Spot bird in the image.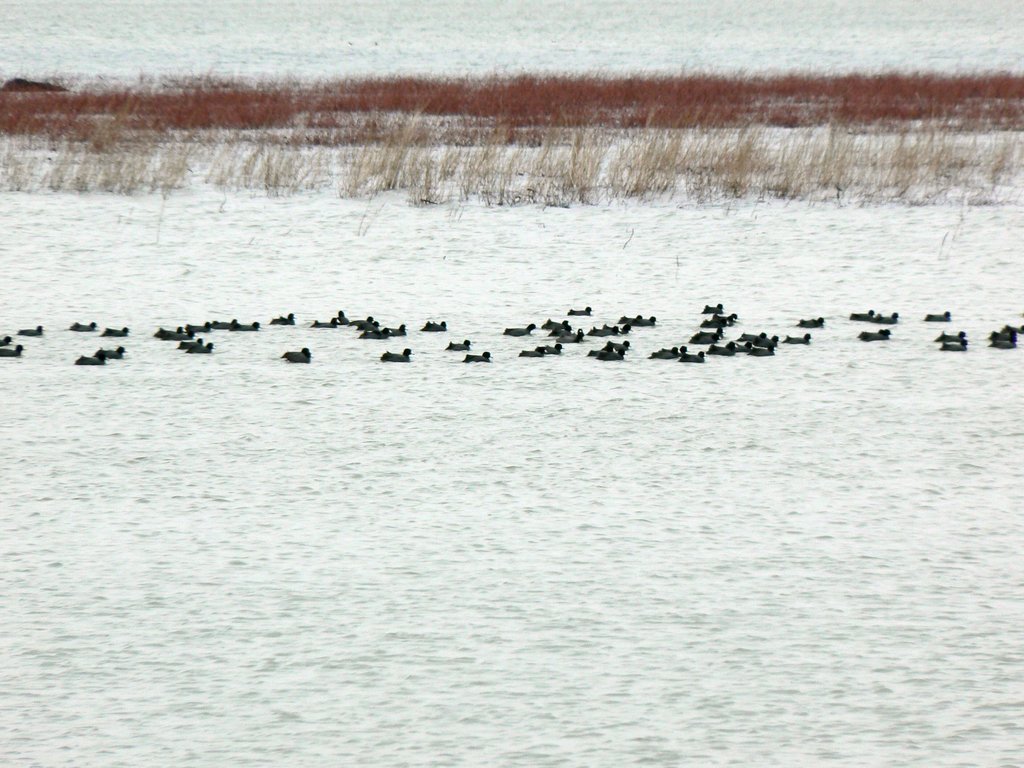
bird found at {"left": 17, "top": 324, "right": 44, "bottom": 336}.
